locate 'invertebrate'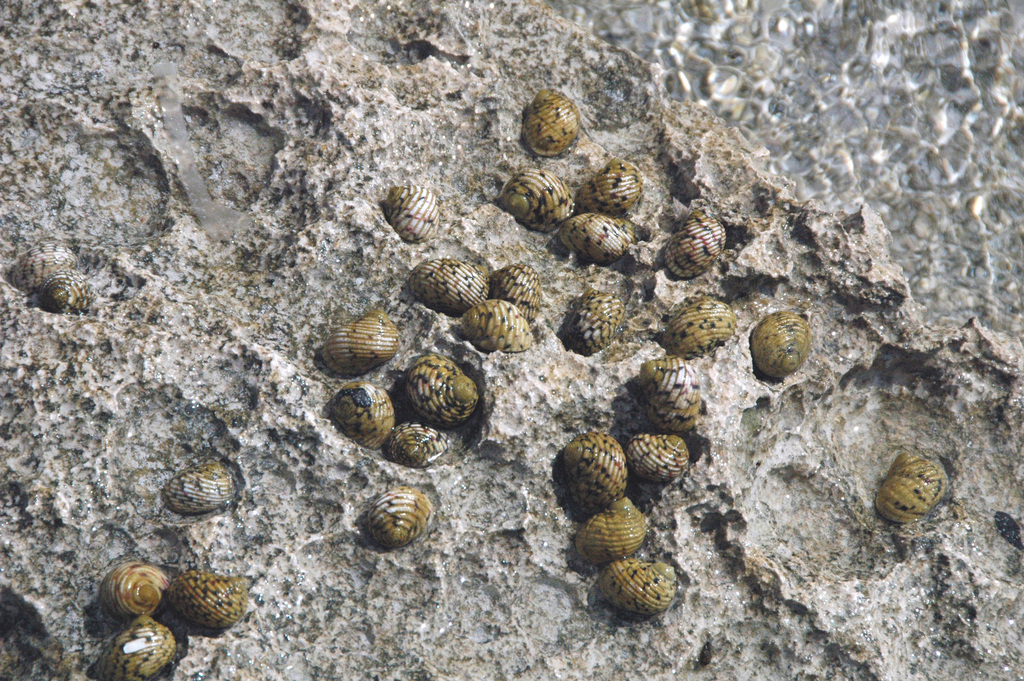
locate(403, 252, 493, 313)
